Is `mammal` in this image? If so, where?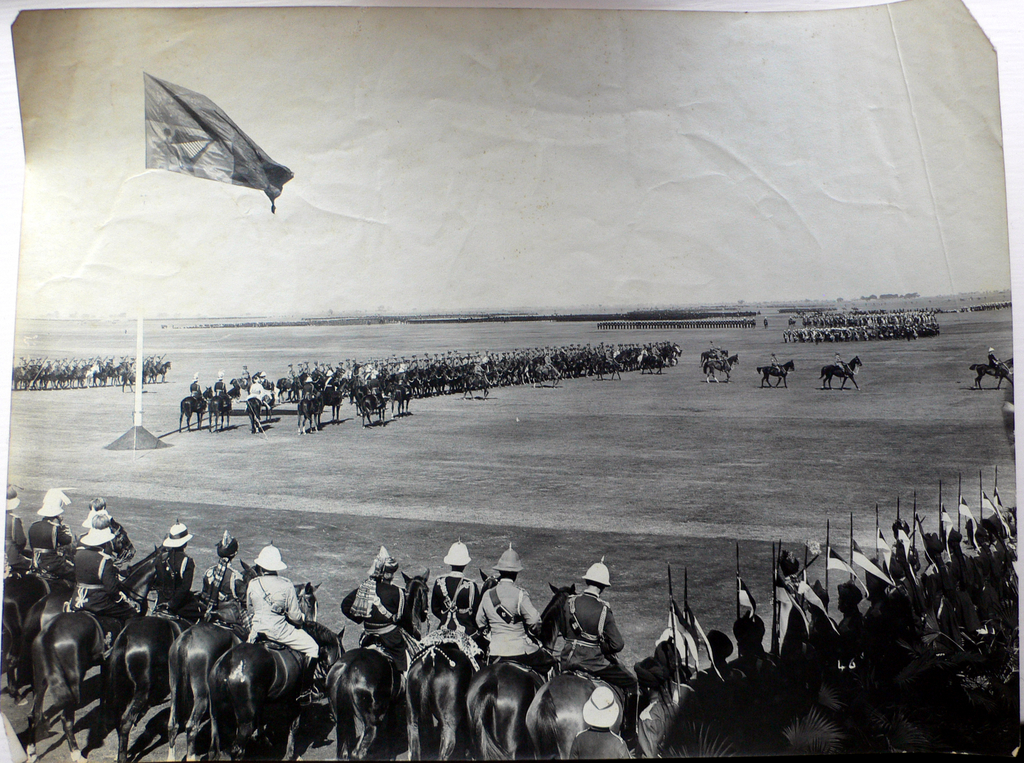
Yes, at bbox=(754, 361, 796, 388).
